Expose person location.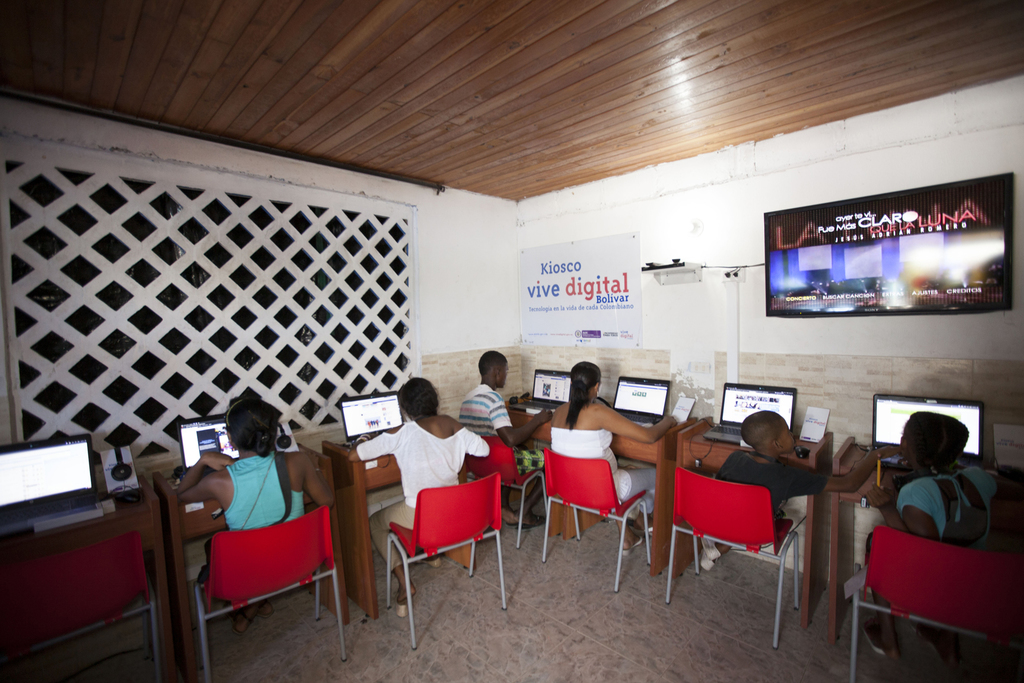
Exposed at [x1=837, y1=413, x2=1018, y2=669].
